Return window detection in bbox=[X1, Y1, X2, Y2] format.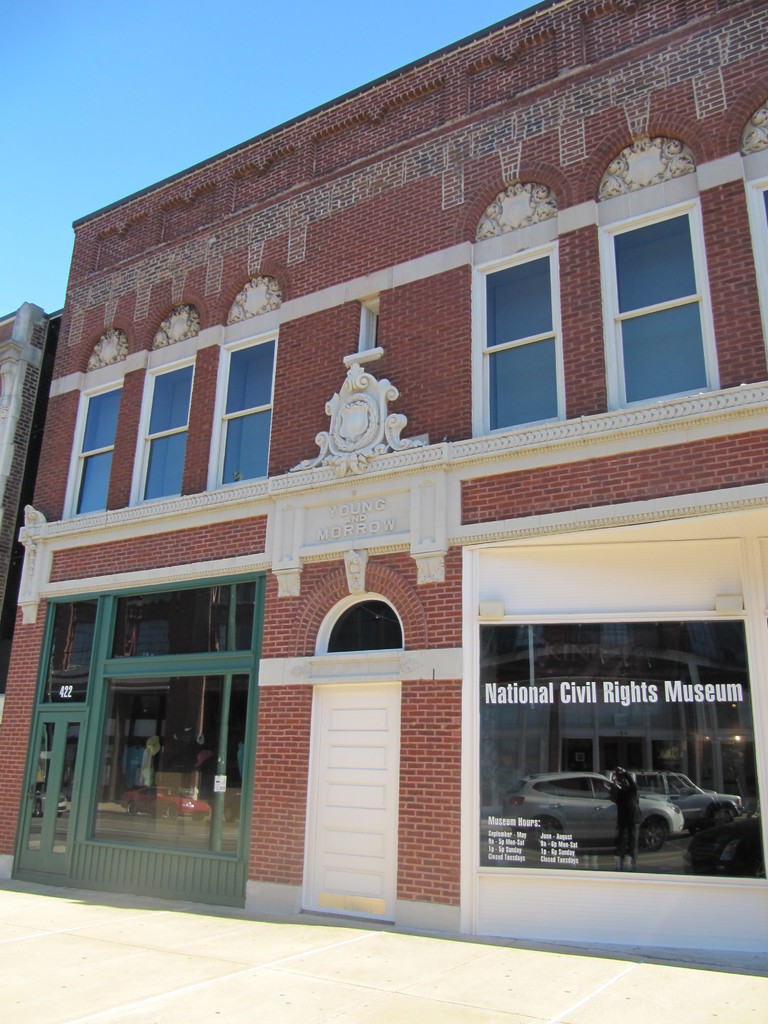
bbox=[597, 195, 720, 407].
